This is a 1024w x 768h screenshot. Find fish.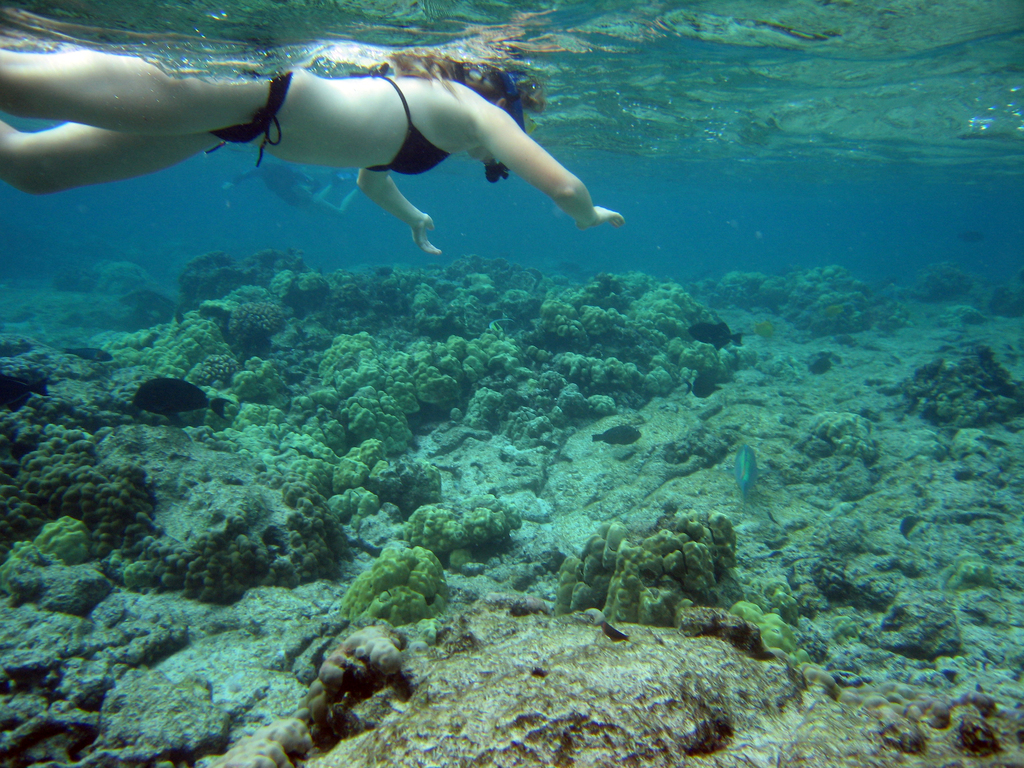
Bounding box: 232/155/320/204.
